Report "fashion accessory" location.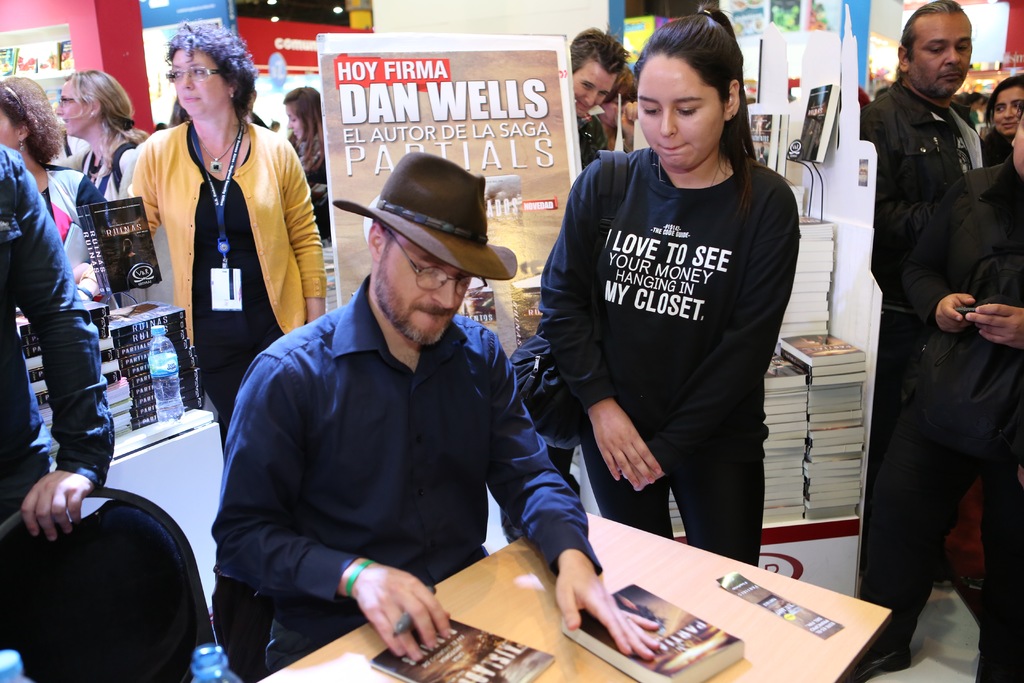
Report: 20 136 26 153.
